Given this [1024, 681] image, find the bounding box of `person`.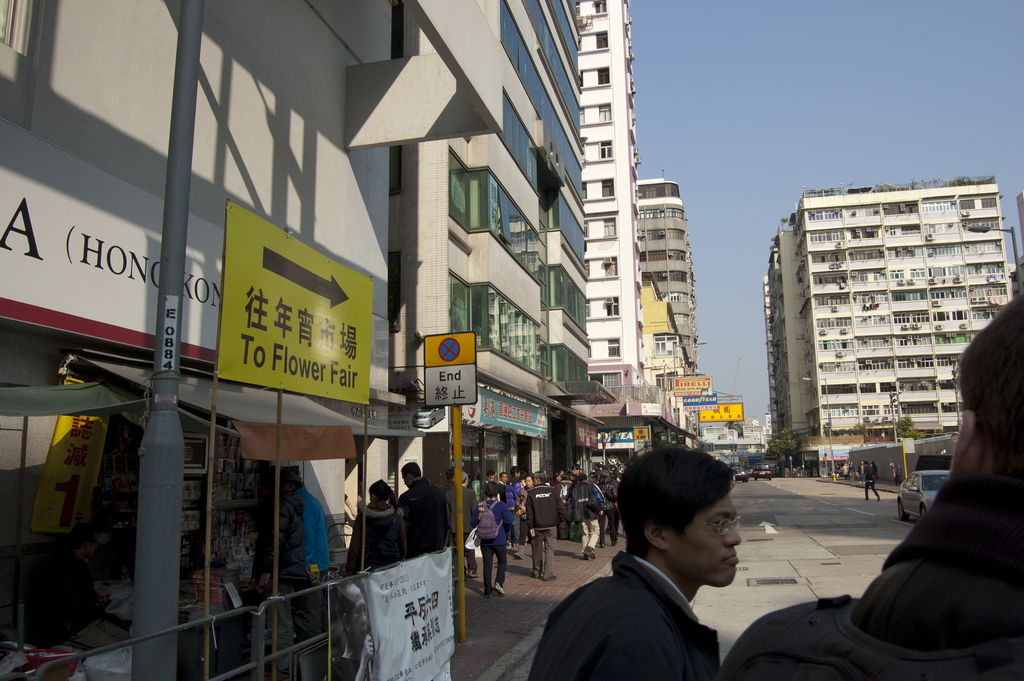
[x1=890, y1=462, x2=900, y2=488].
